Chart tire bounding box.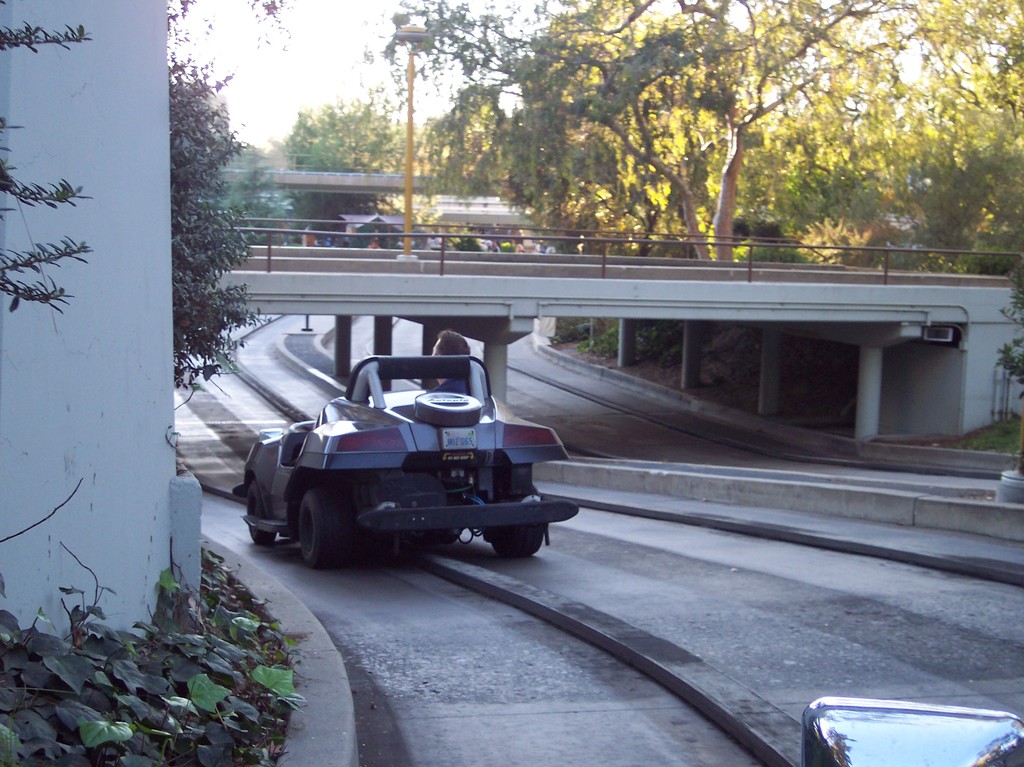
Charted: x1=490, y1=497, x2=544, y2=558.
